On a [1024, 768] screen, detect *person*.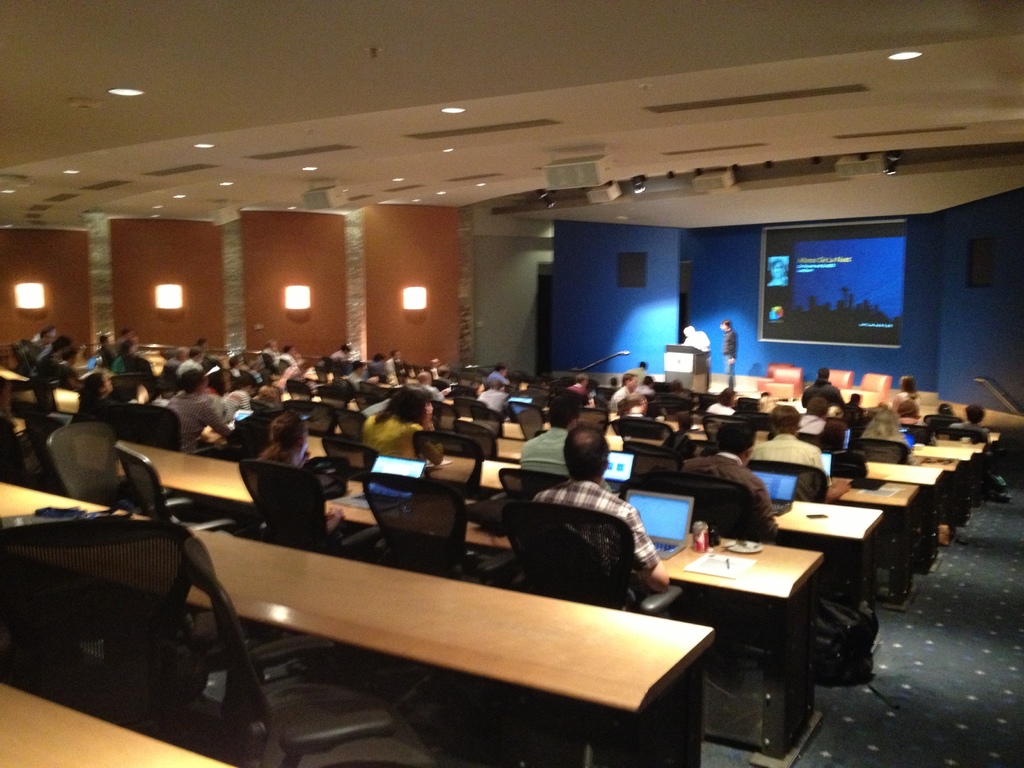
bbox(540, 430, 663, 598).
